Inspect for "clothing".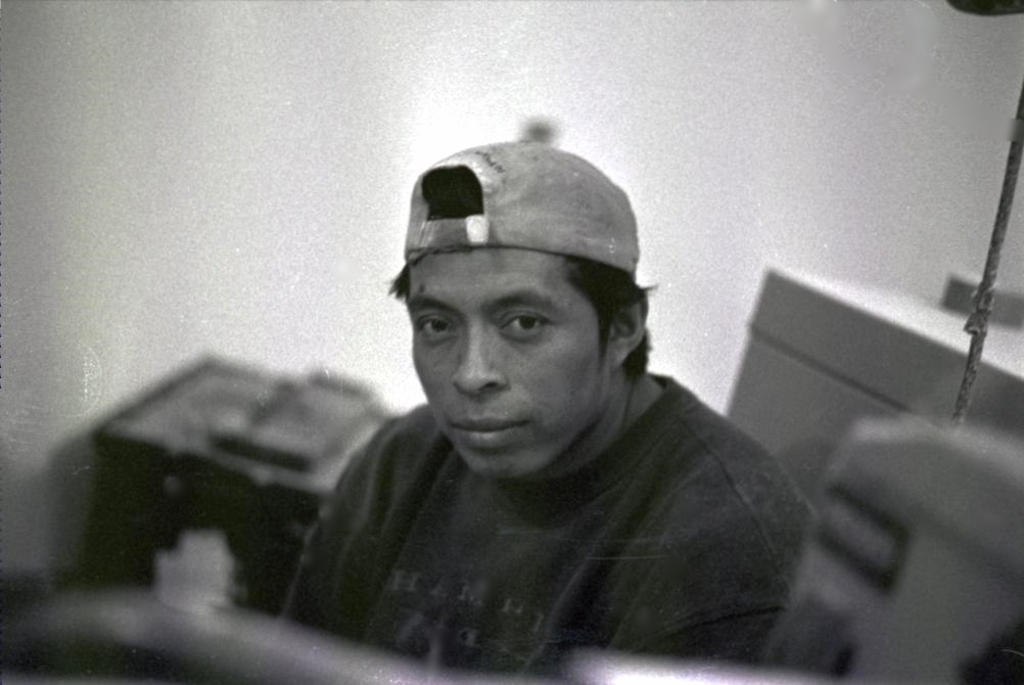
Inspection: [left=249, top=317, right=841, bottom=682].
